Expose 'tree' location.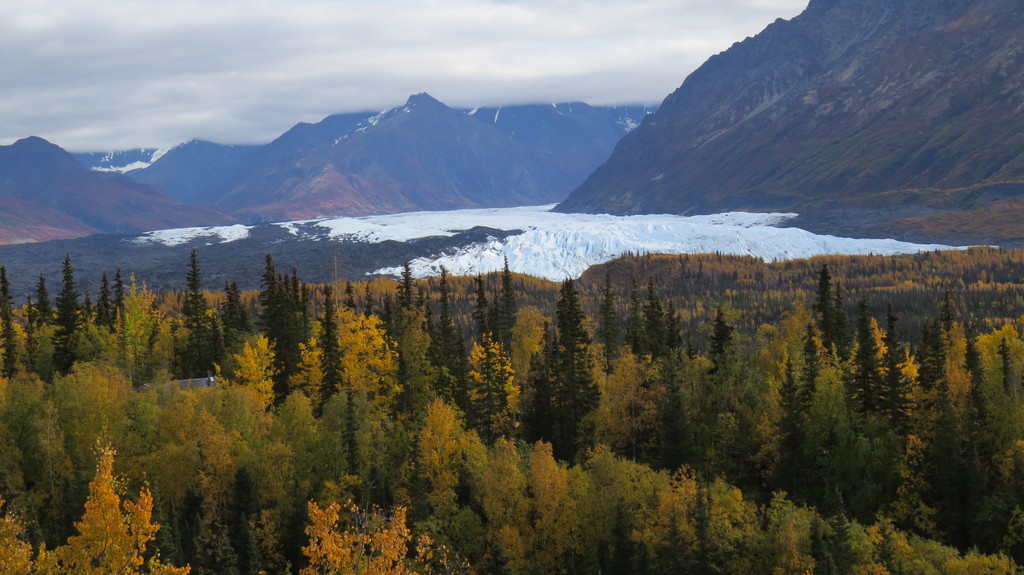
Exposed at box(807, 262, 835, 349).
